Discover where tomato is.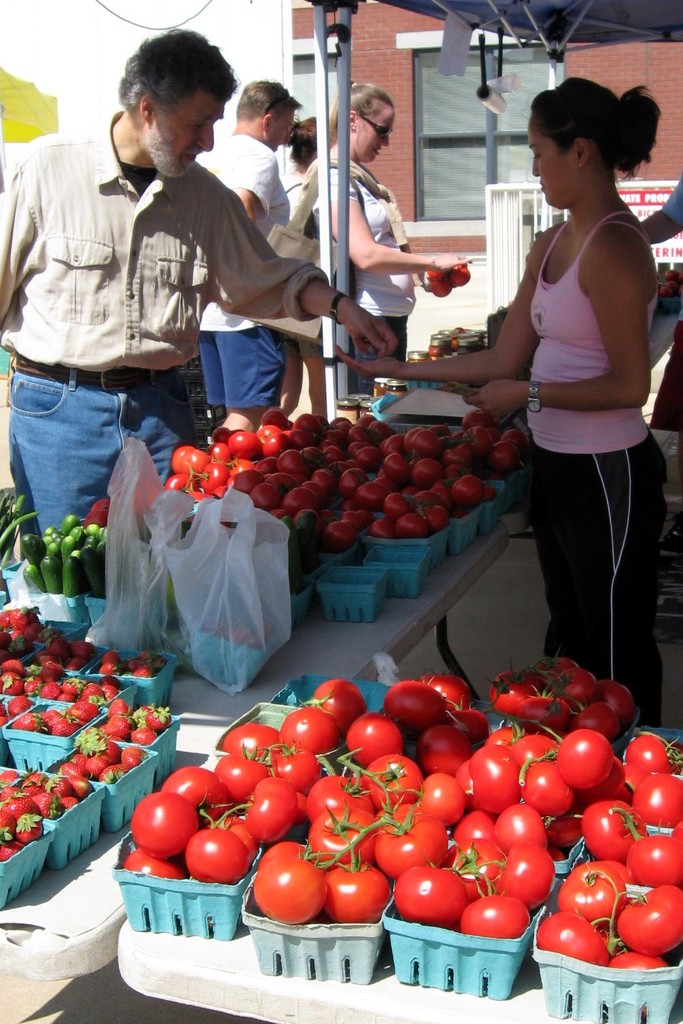
Discovered at 127,841,183,876.
